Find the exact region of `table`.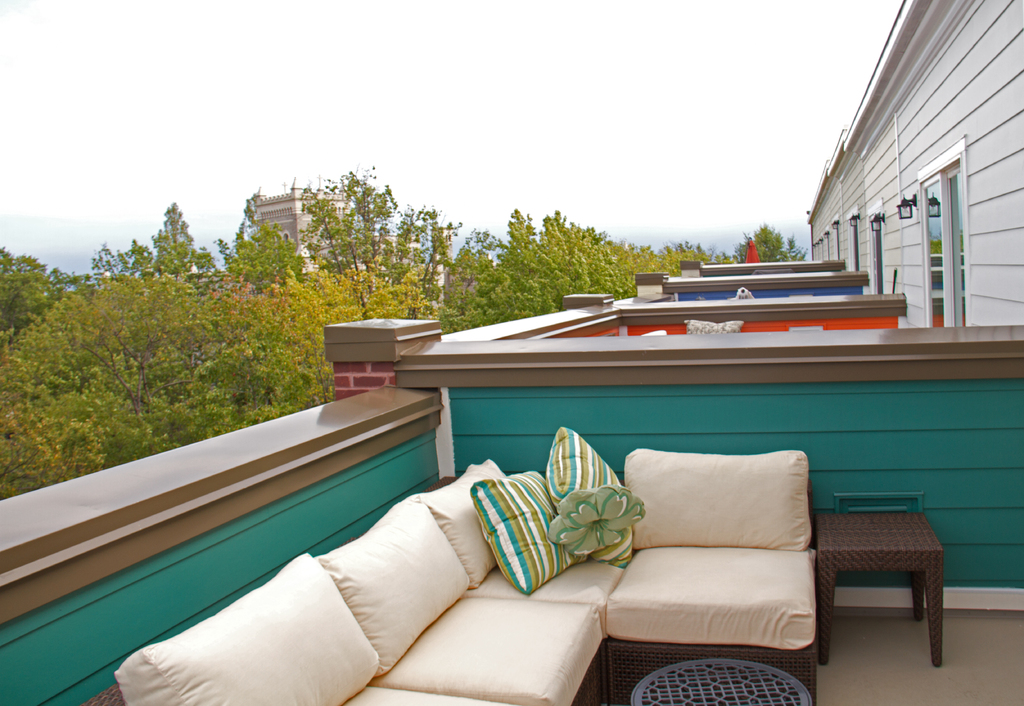
Exact region: l=813, t=507, r=952, b=669.
